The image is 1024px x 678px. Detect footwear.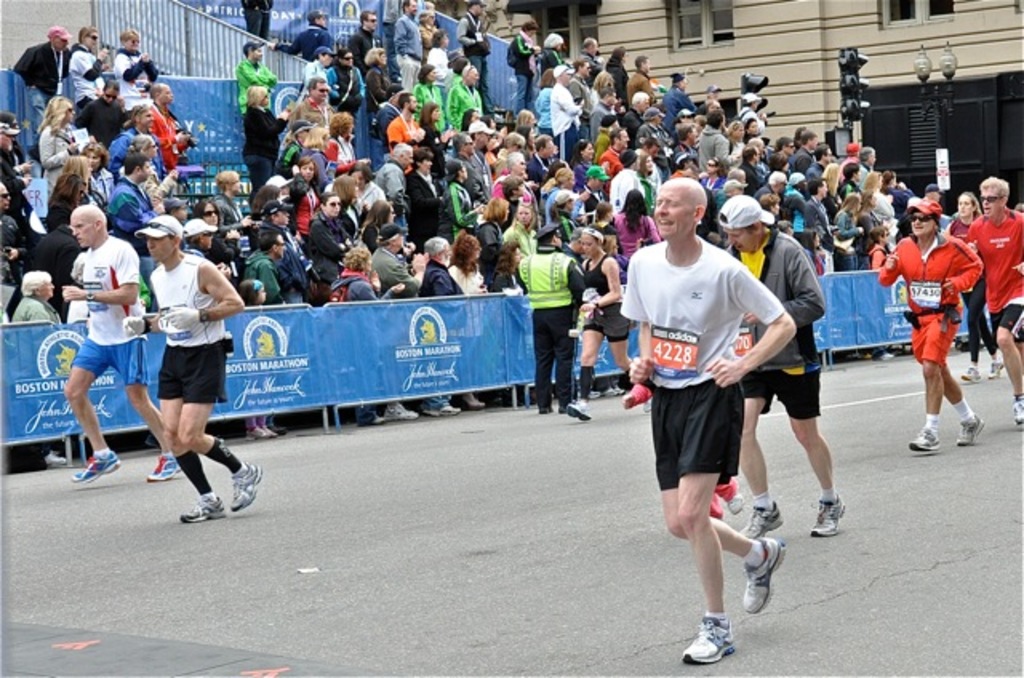
Detection: region(147, 451, 179, 486).
